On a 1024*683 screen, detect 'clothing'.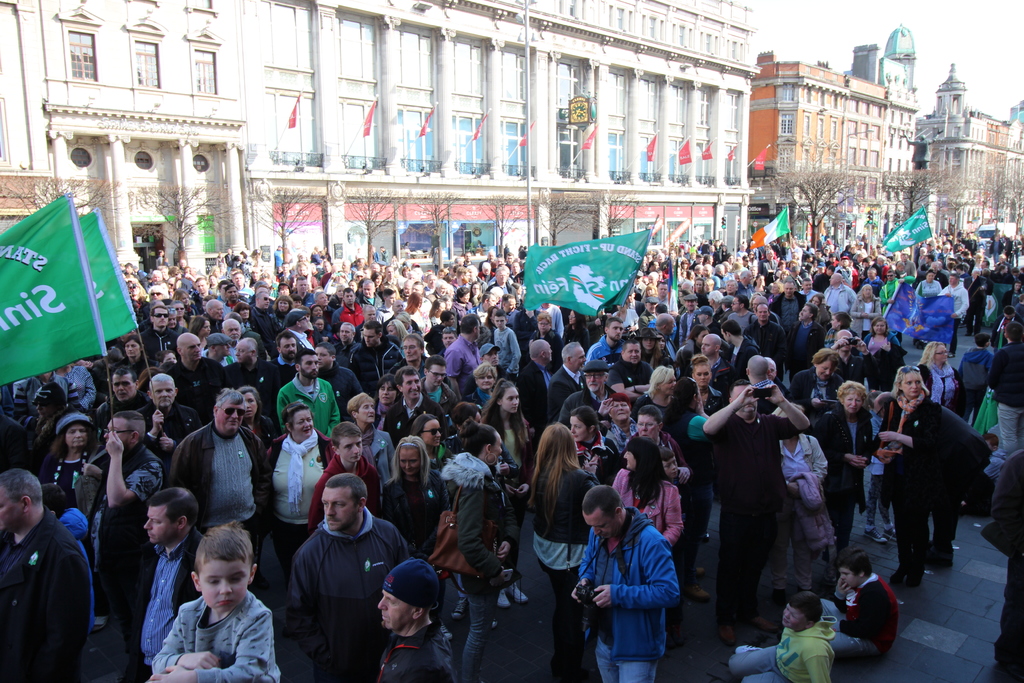
(x1=584, y1=332, x2=617, y2=372).
